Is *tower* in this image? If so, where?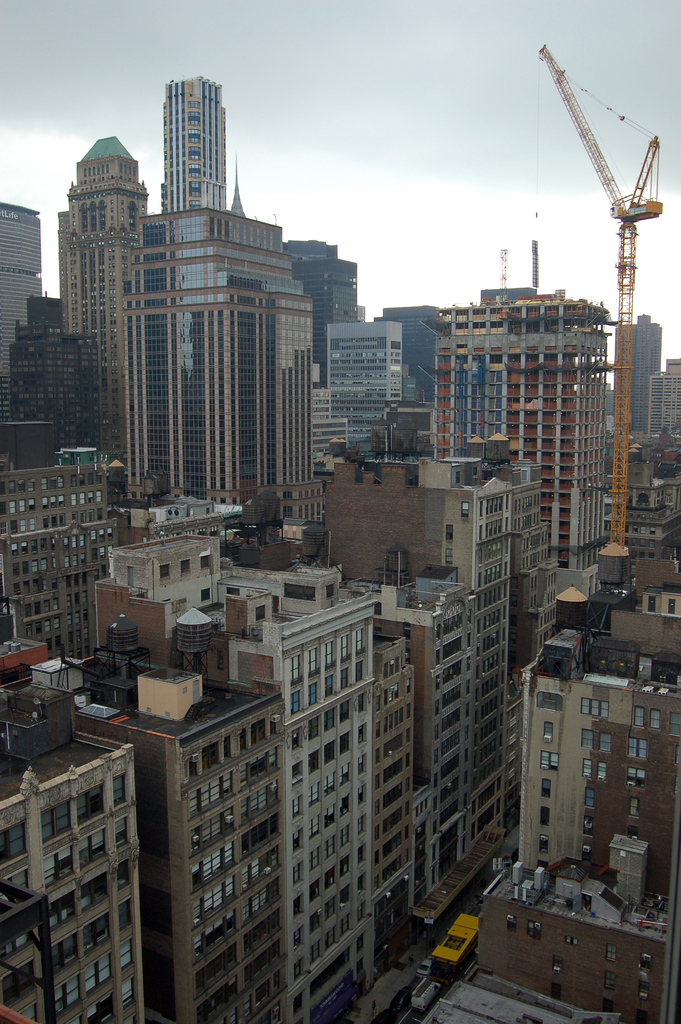
Yes, at <region>159, 78, 229, 212</region>.
